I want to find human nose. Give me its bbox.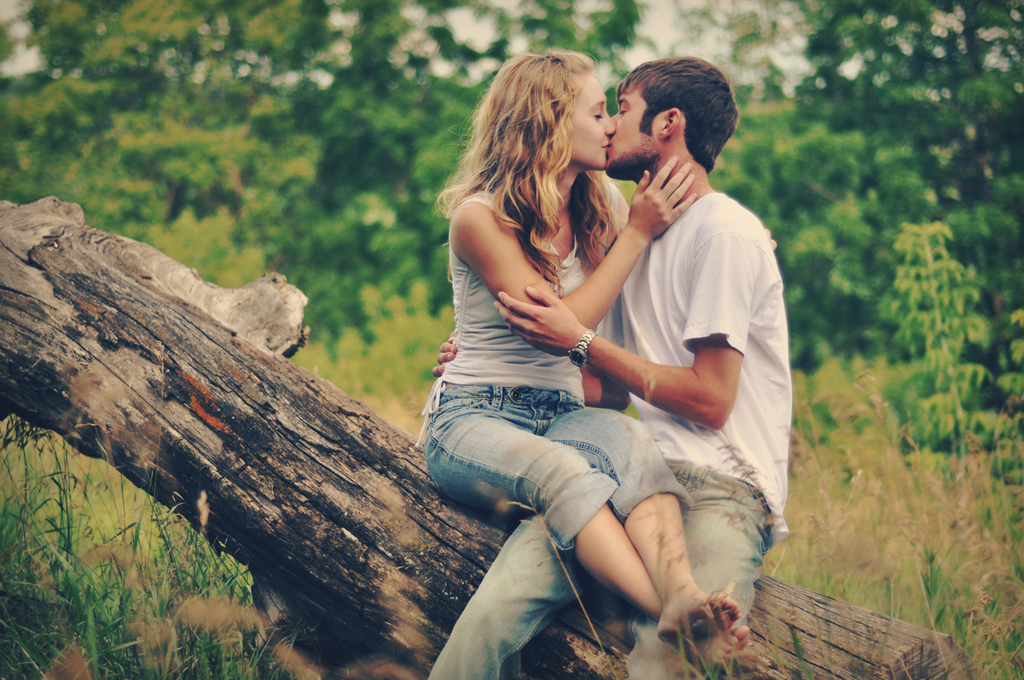
left=609, top=111, right=621, bottom=120.
